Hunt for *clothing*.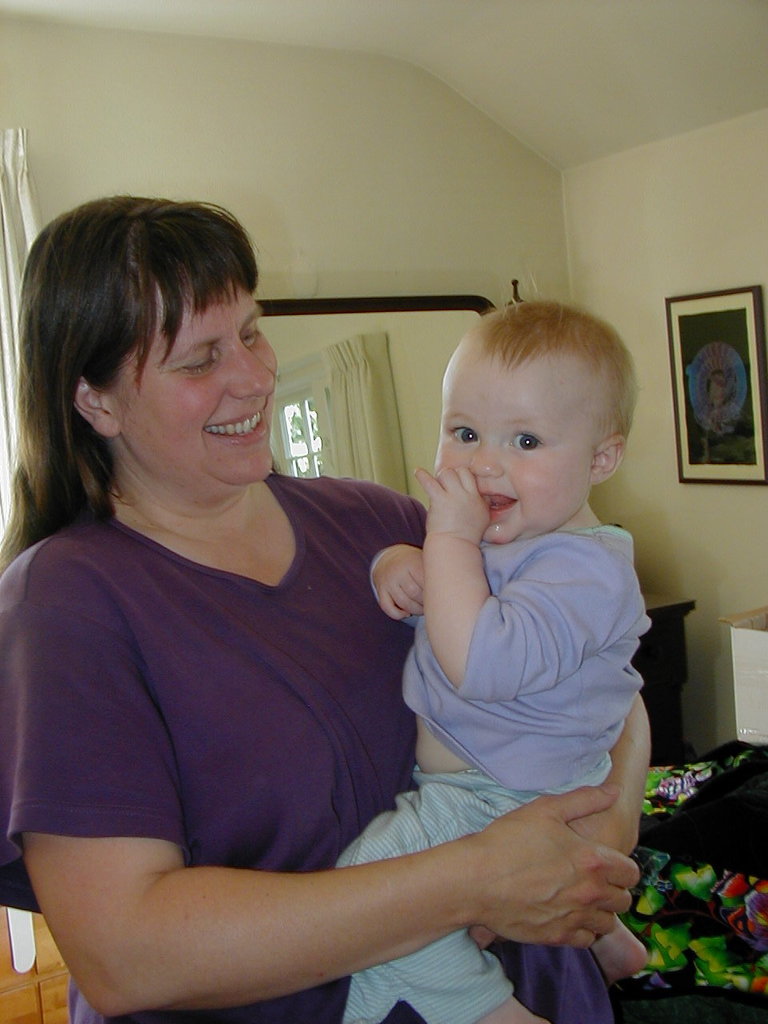
Hunted down at 334,530,651,1023.
